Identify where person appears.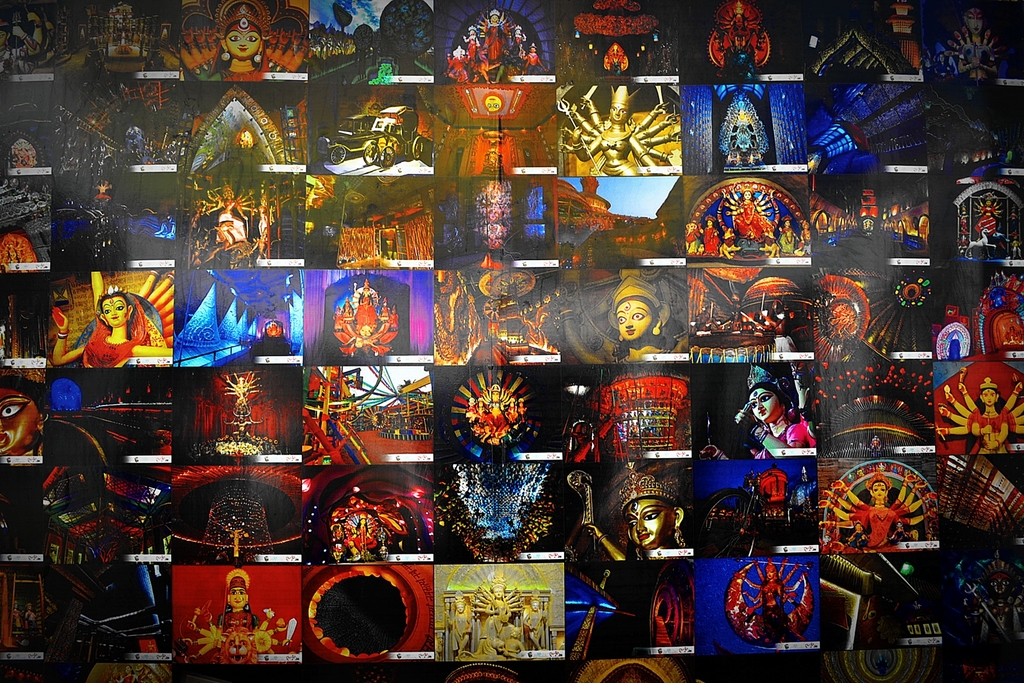
Appears at bbox=(0, 366, 40, 459).
